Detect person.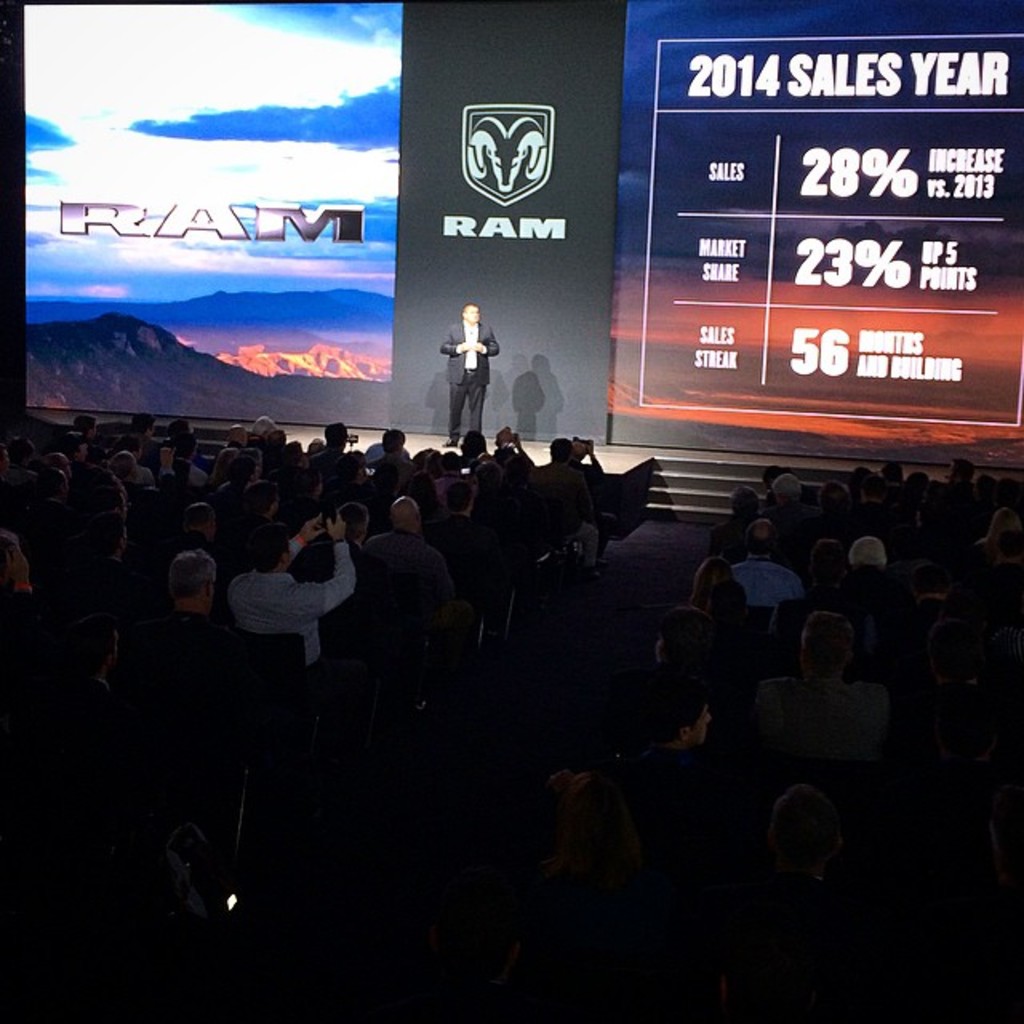
Detected at pyautogui.locateOnScreen(312, 446, 371, 507).
